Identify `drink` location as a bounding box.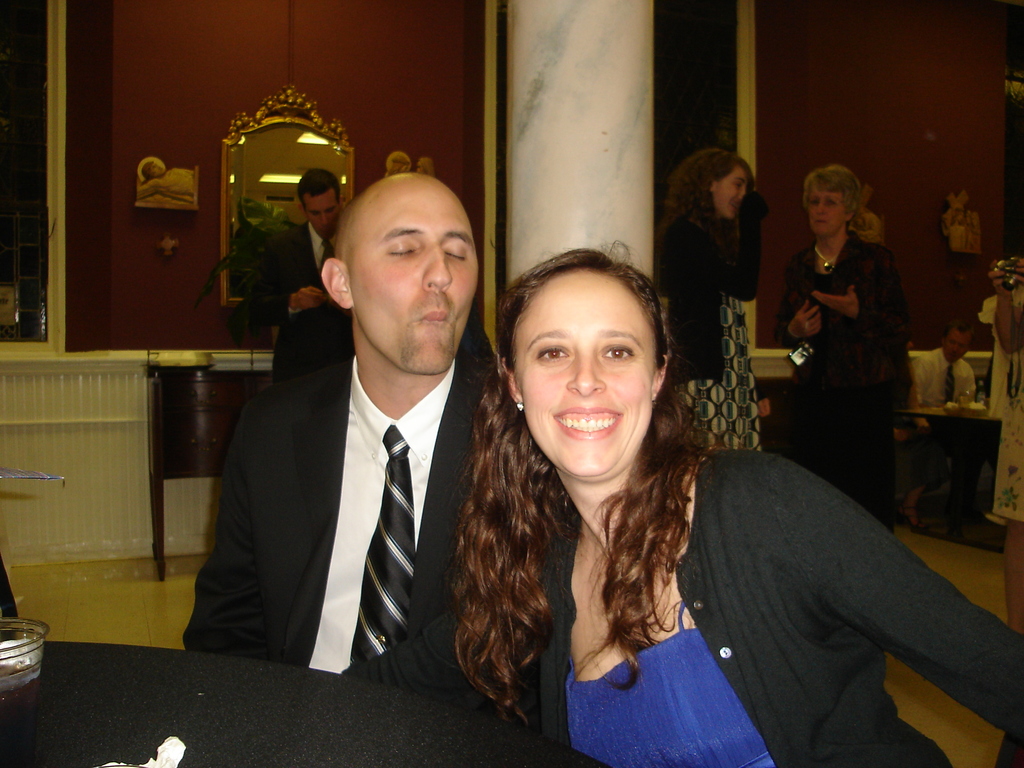
region(0, 652, 47, 741).
